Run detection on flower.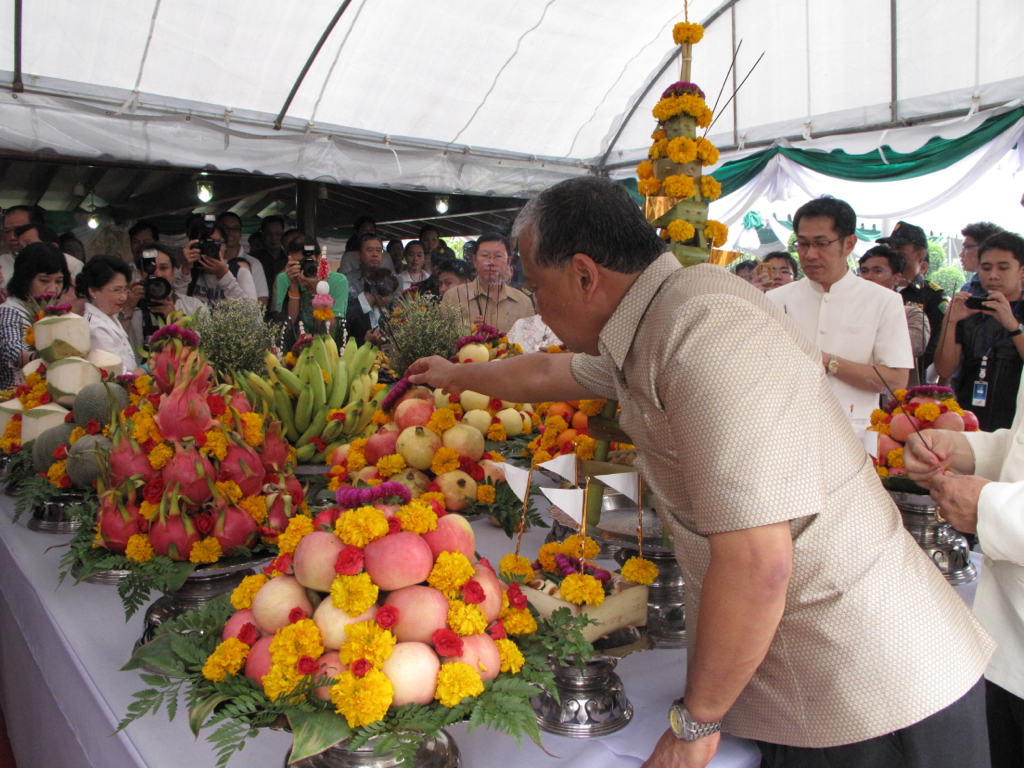
Result: left=220, top=478, right=249, bottom=510.
